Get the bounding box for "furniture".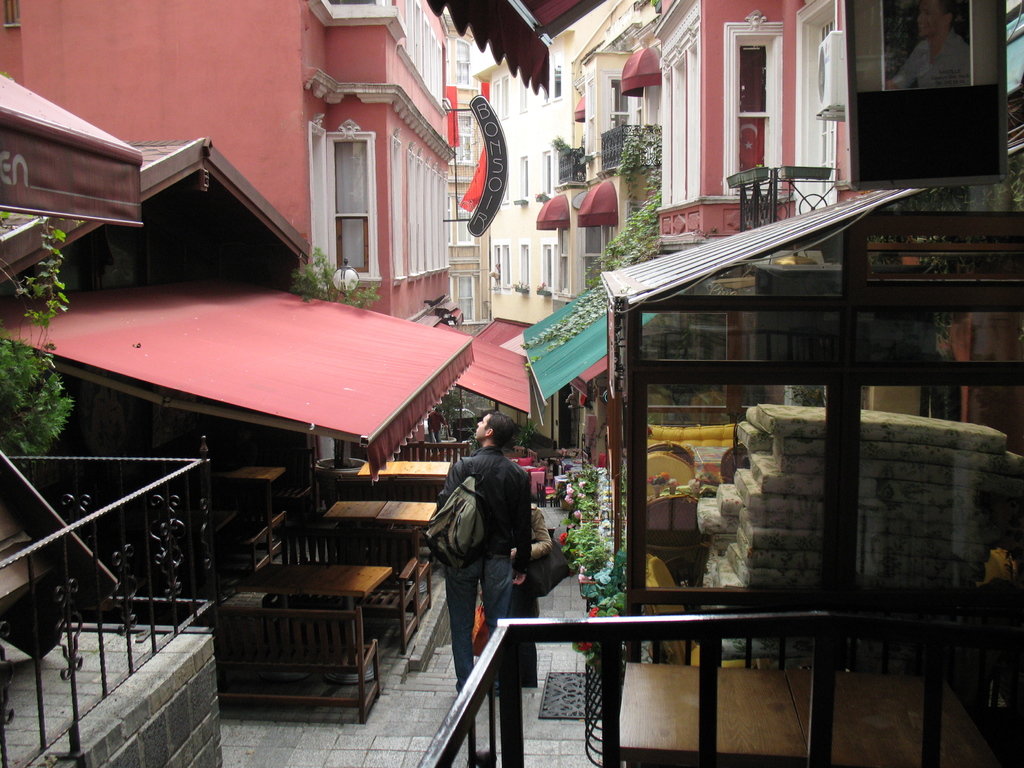
[left=986, top=548, right=1016, bottom=582].
